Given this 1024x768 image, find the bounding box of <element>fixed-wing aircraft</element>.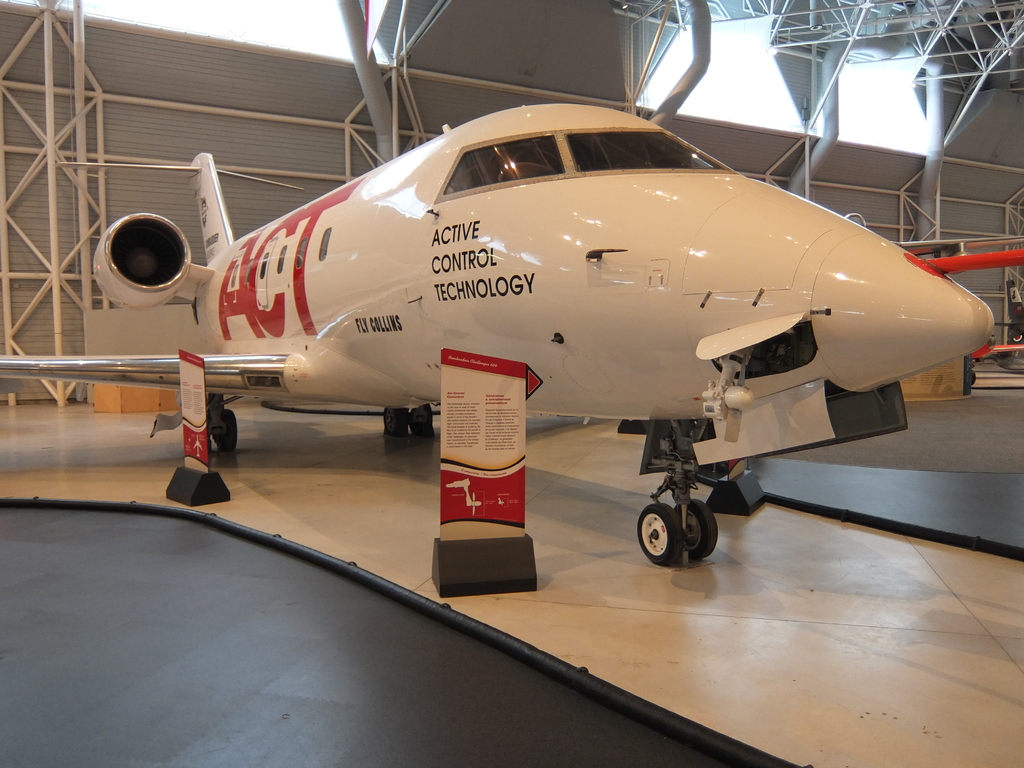
BBox(0, 98, 1022, 563).
